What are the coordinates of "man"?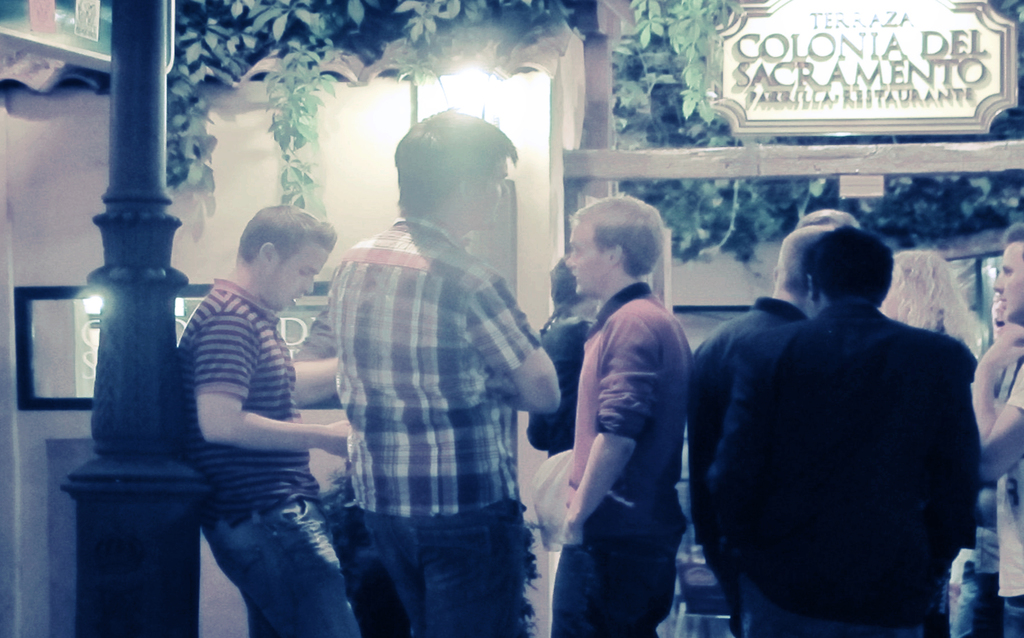
bbox=[976, 218, 1023, 637].
